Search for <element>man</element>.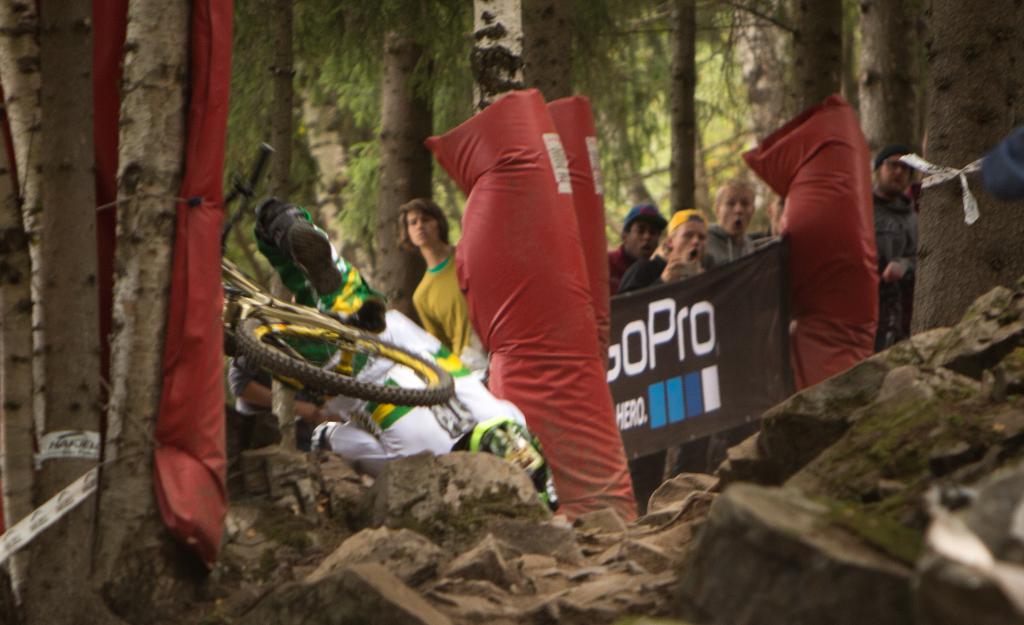
Found at select_region(405, 193, 499, 383).
